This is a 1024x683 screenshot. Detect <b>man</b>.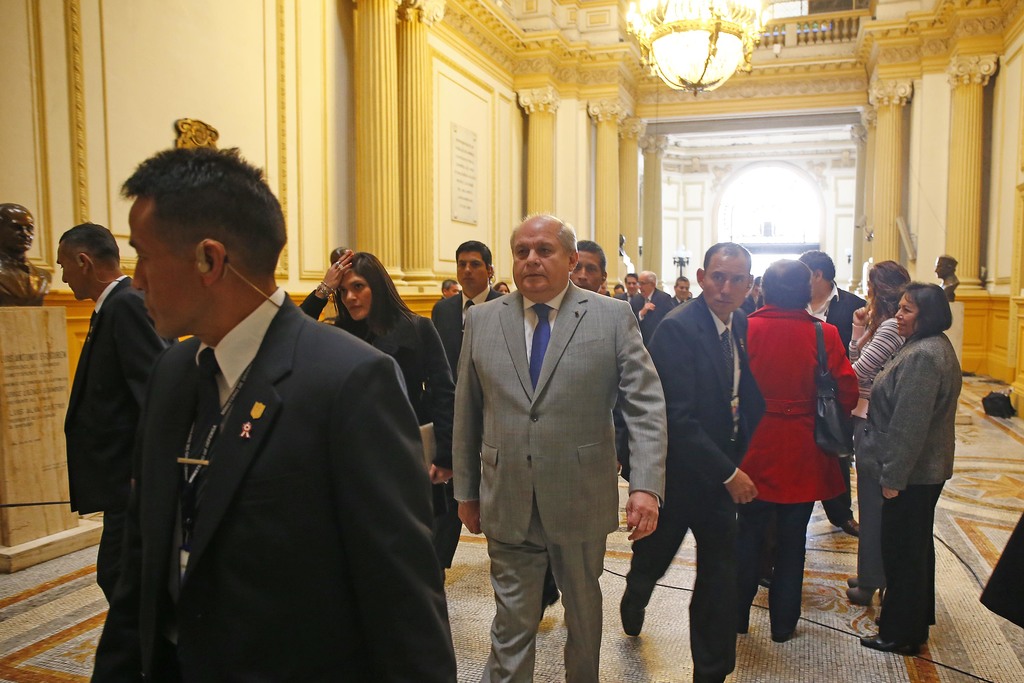
<bbox>620, 240, 766, 682</bbox>.
